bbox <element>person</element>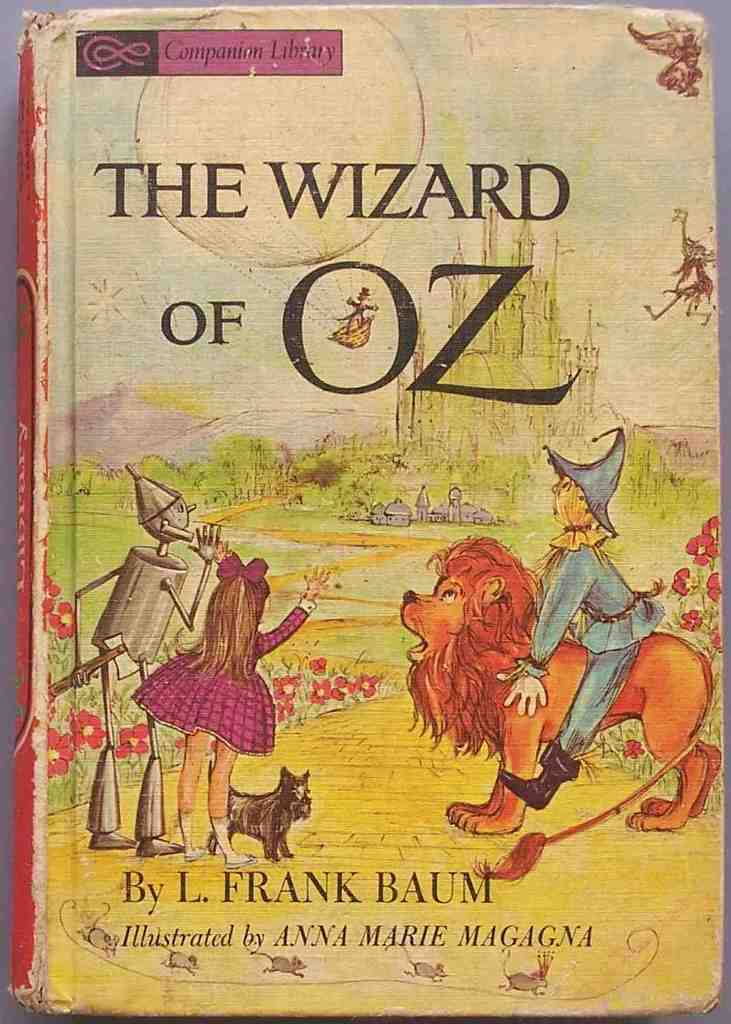
[496, 460, 661, 807]
